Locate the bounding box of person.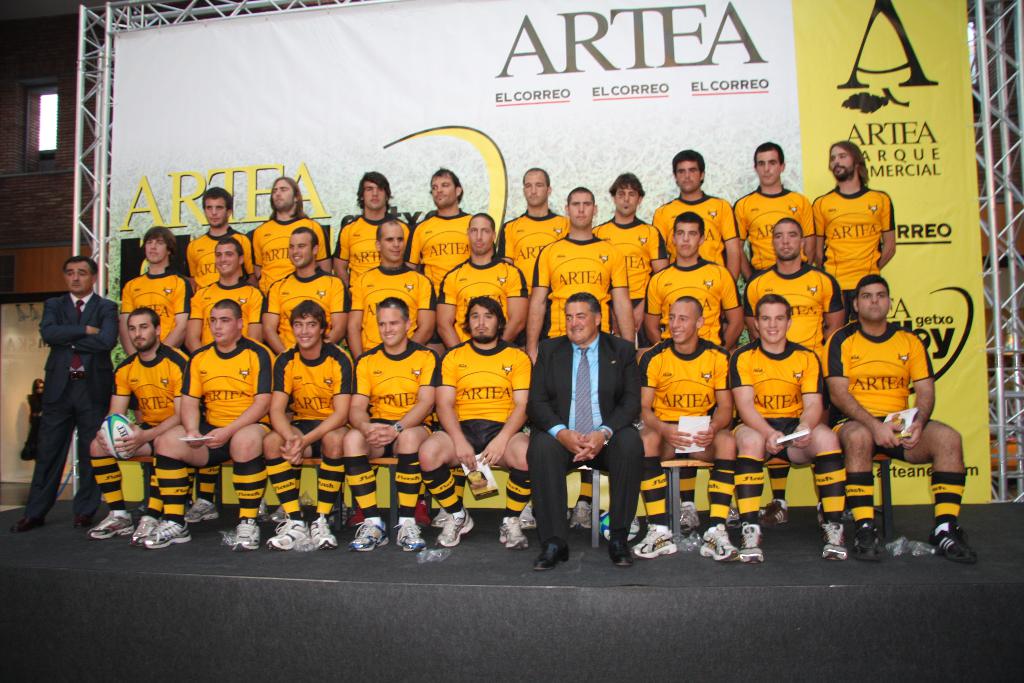
Bounding box: <bbox>189, 237, 266, 350</bbox>.
